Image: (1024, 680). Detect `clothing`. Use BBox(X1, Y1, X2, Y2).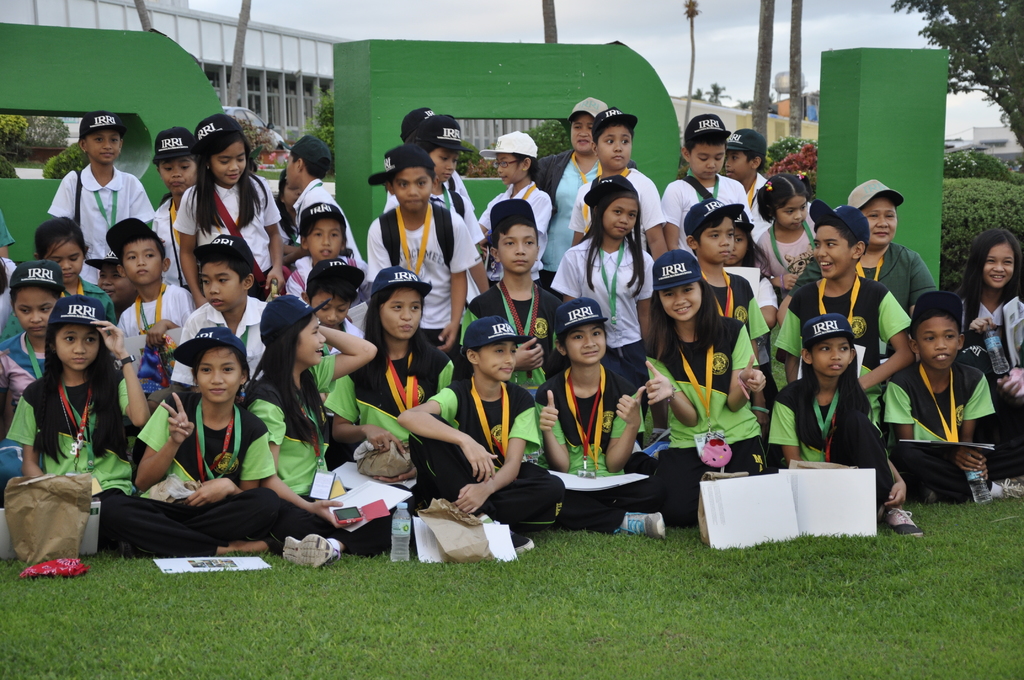
BBox(278, 254, 377, 300).
